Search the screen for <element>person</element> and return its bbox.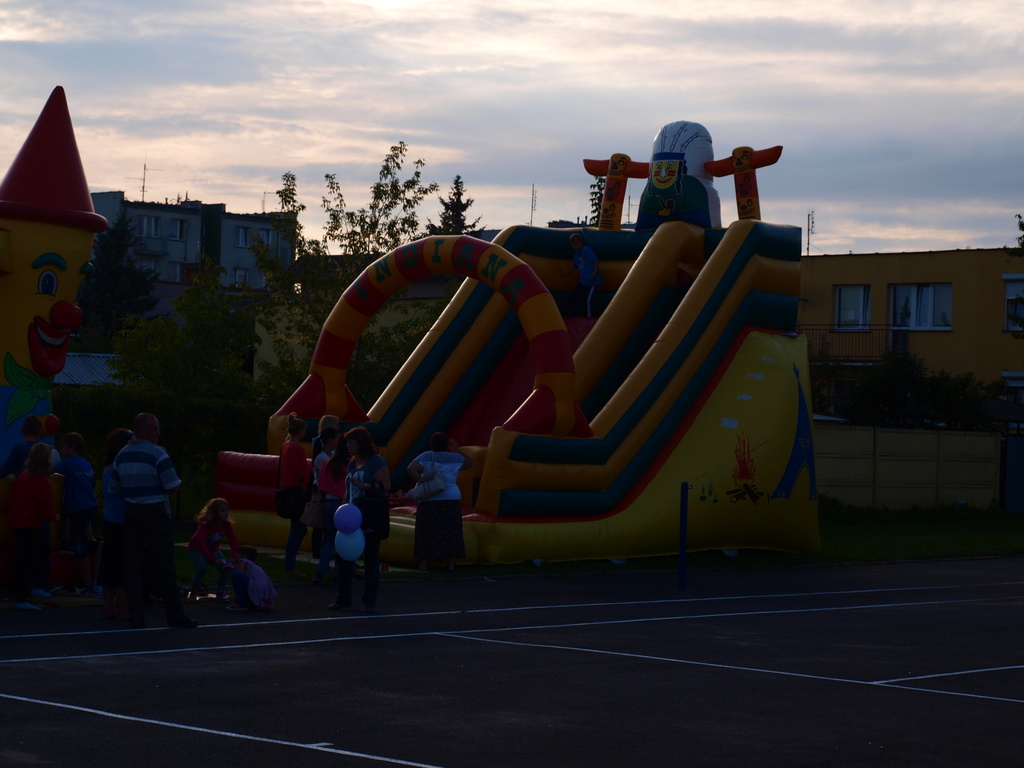
Found: BBox(54, 425, 112, 595).
